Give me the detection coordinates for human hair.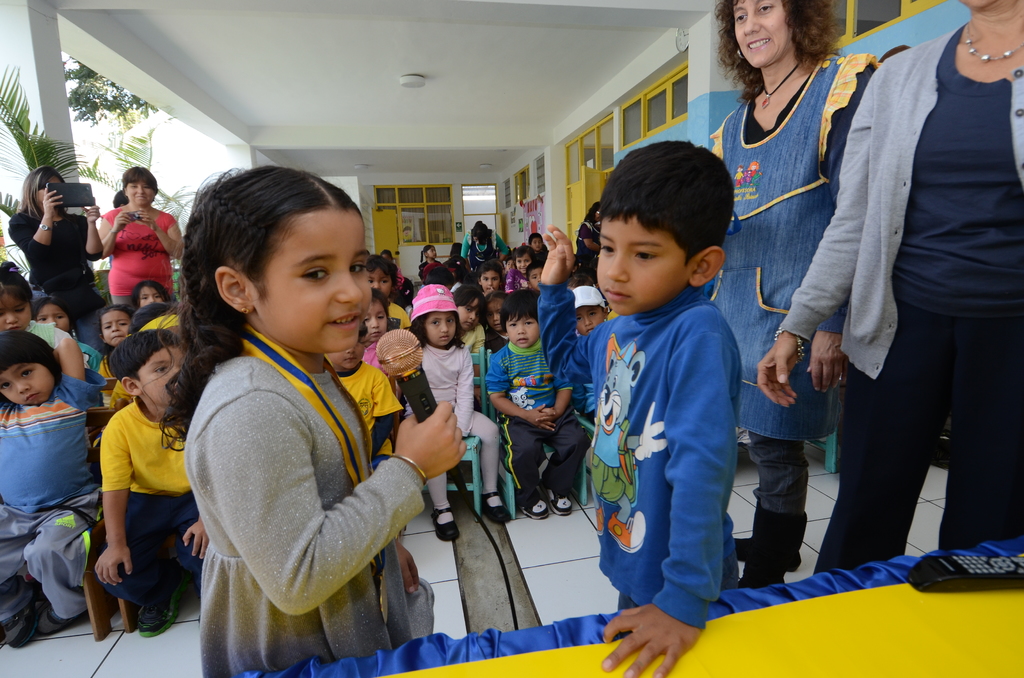
box=[133, 278, 164, 307].
